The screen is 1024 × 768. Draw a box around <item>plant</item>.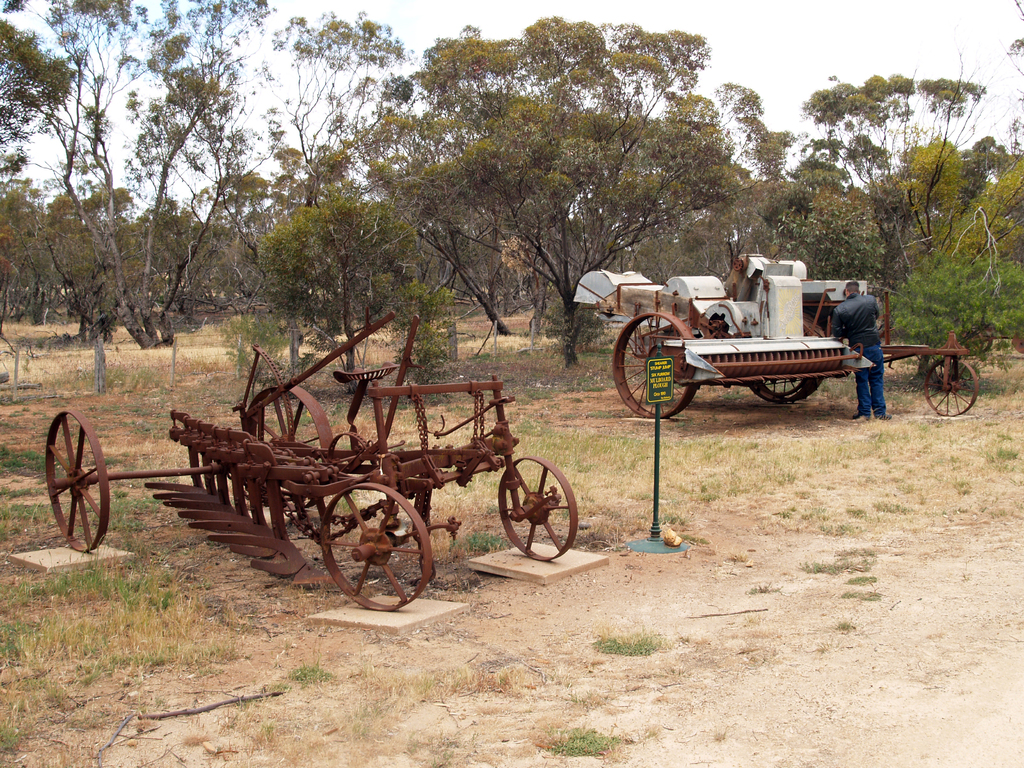
bbox(0, 436, 253, 763).
